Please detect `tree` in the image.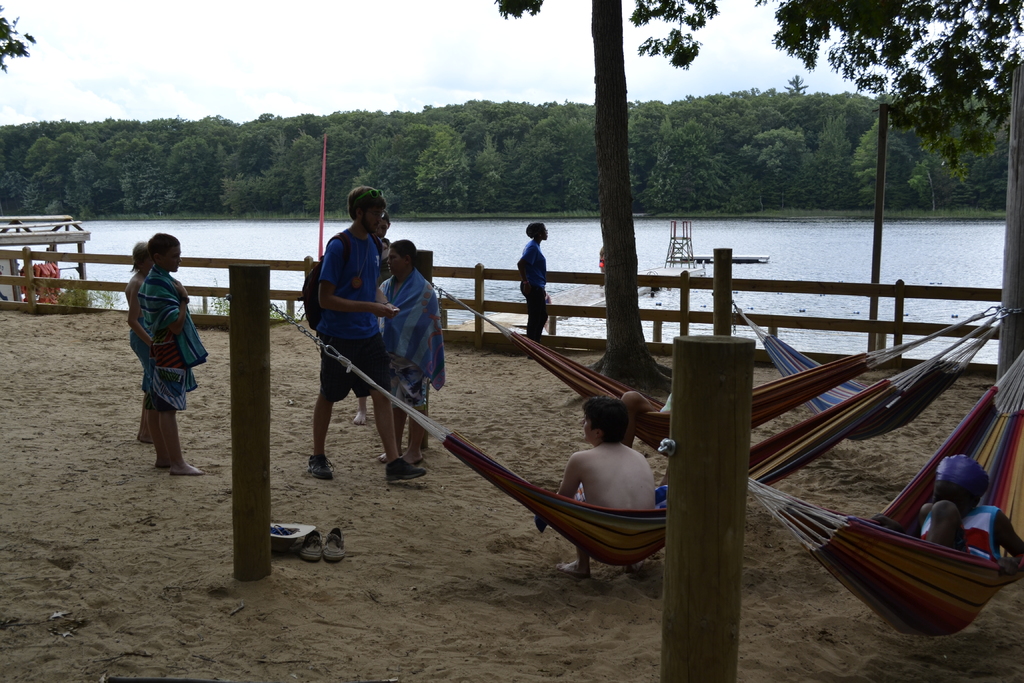
crop(558, 109, 608, 221).
